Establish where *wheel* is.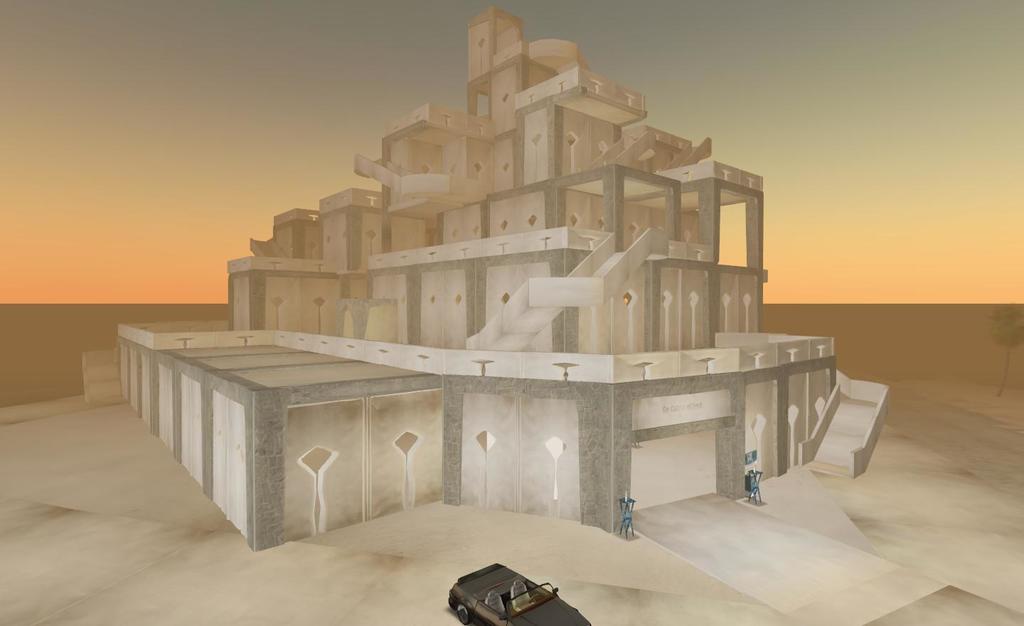
Established at (x1=453, y1=601, x2=468, y2=625).
